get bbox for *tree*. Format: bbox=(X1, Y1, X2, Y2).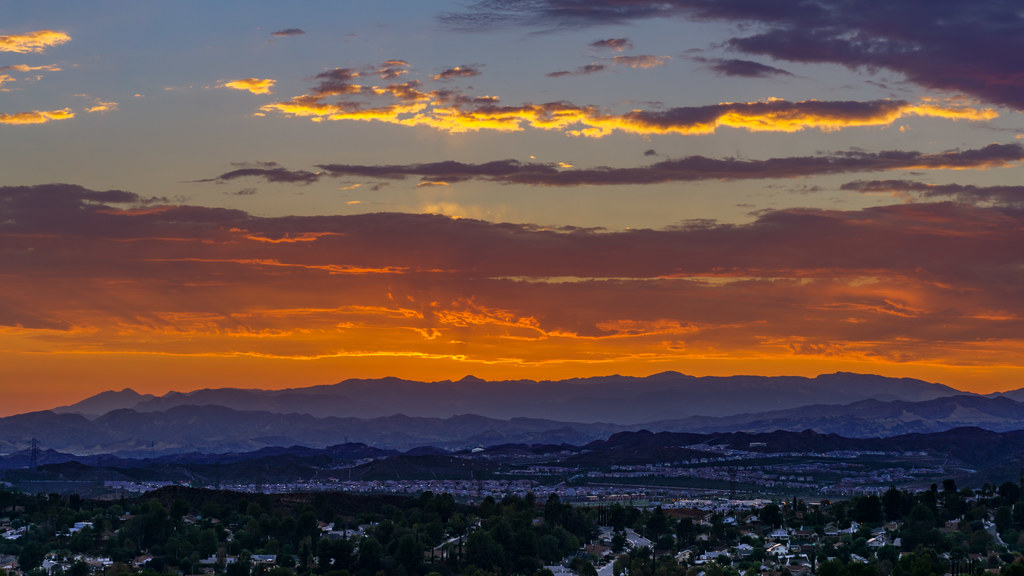
bbox=(154, 527, 212, 559).
